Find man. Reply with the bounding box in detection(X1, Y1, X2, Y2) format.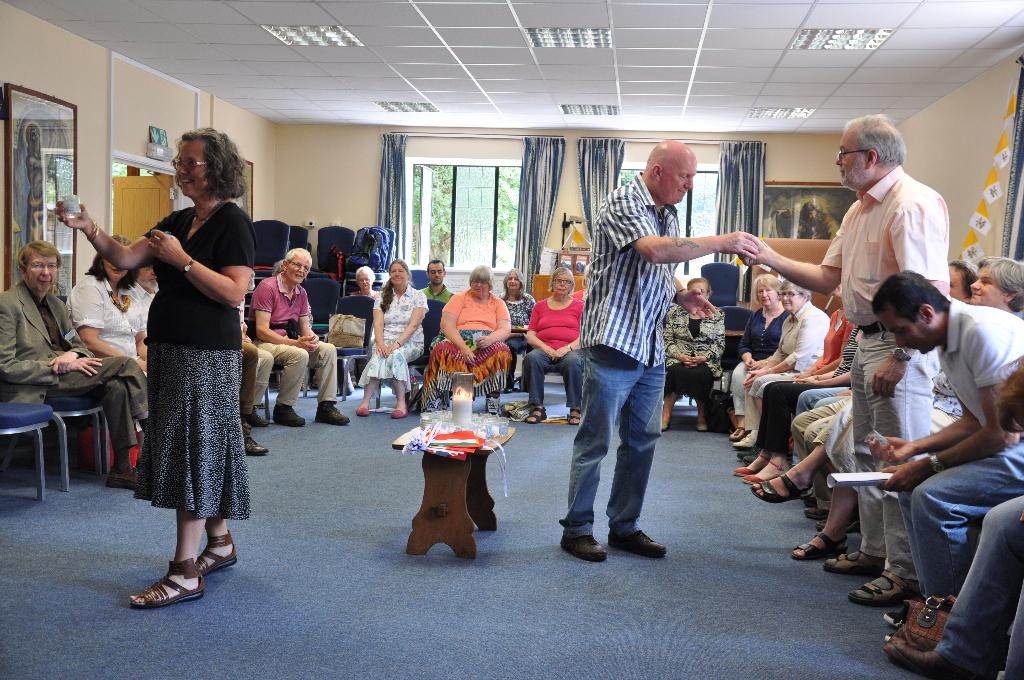
detection(865, 268, 1023, 599).
